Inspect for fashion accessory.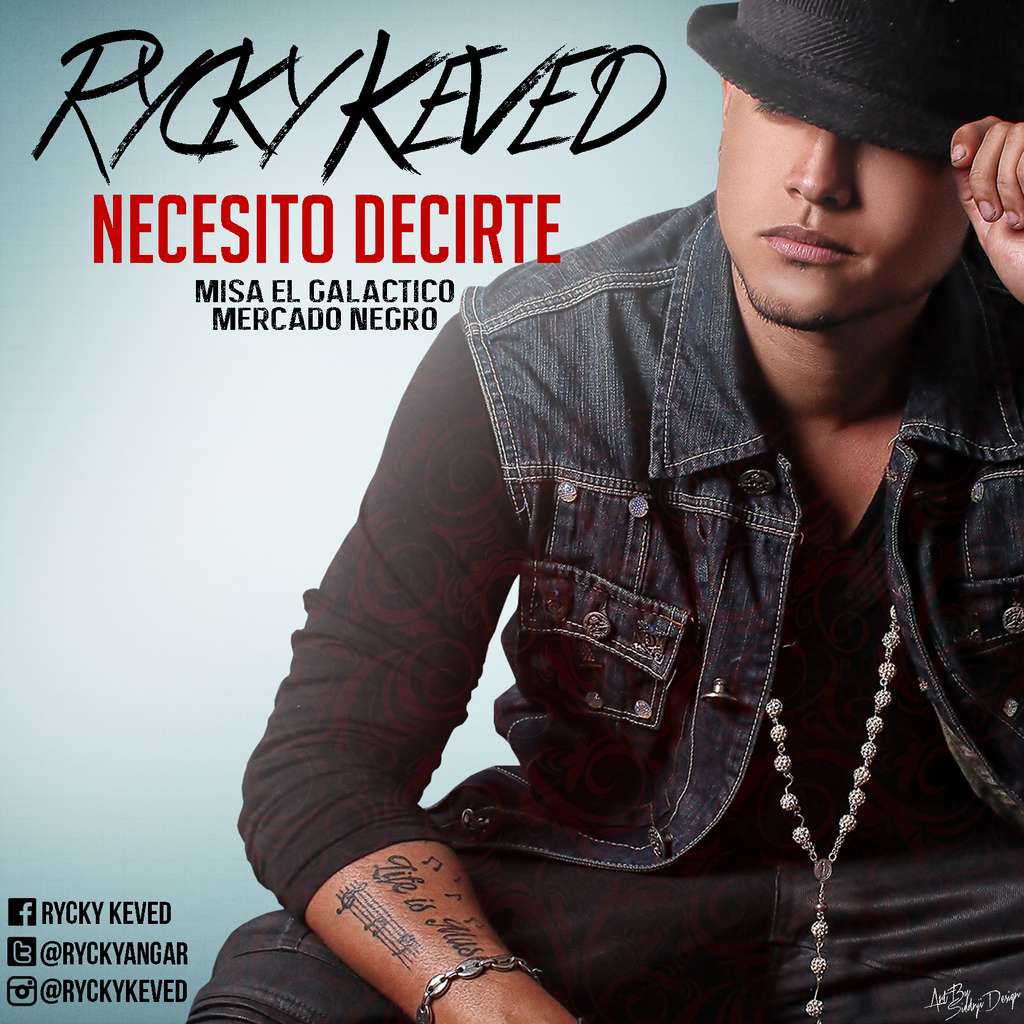
Inspection: crop(675, 0, 1023, 173).
